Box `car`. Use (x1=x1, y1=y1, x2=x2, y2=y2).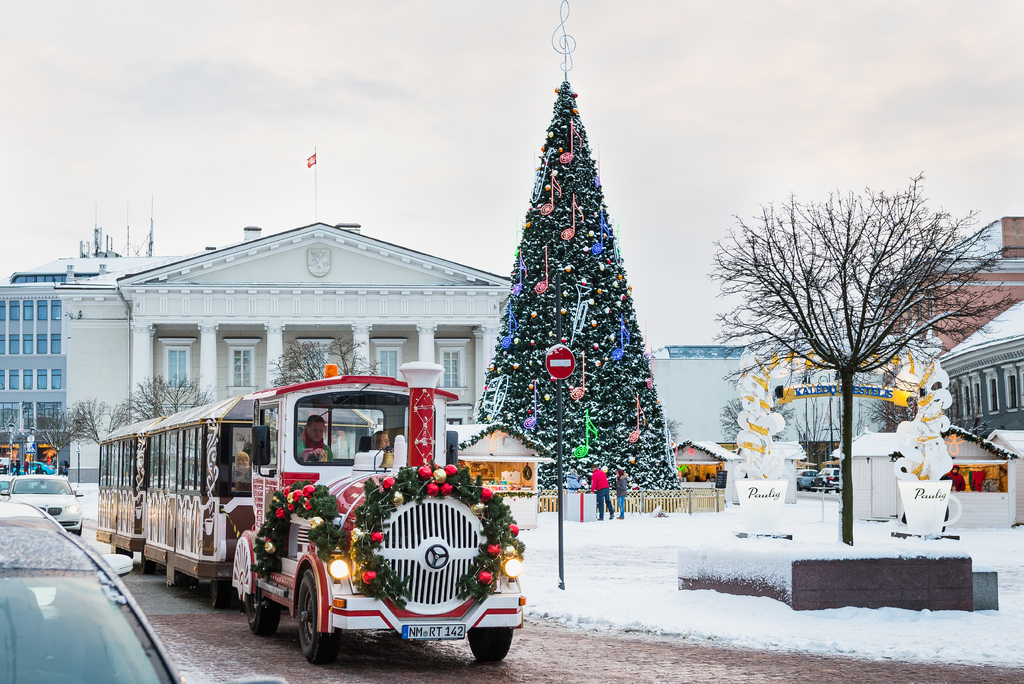
(x1=0, y1=521, x2=179, y2=683).
